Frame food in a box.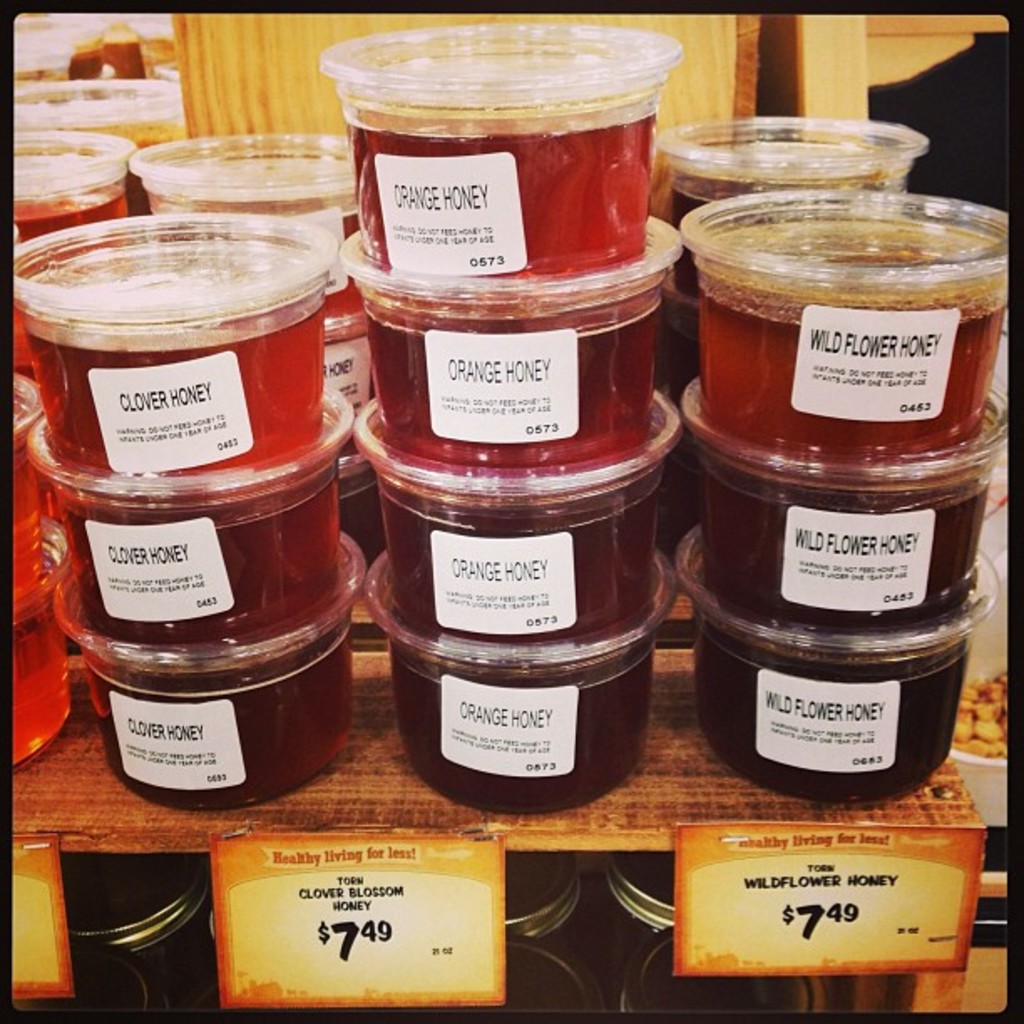
343/112/651/271.
